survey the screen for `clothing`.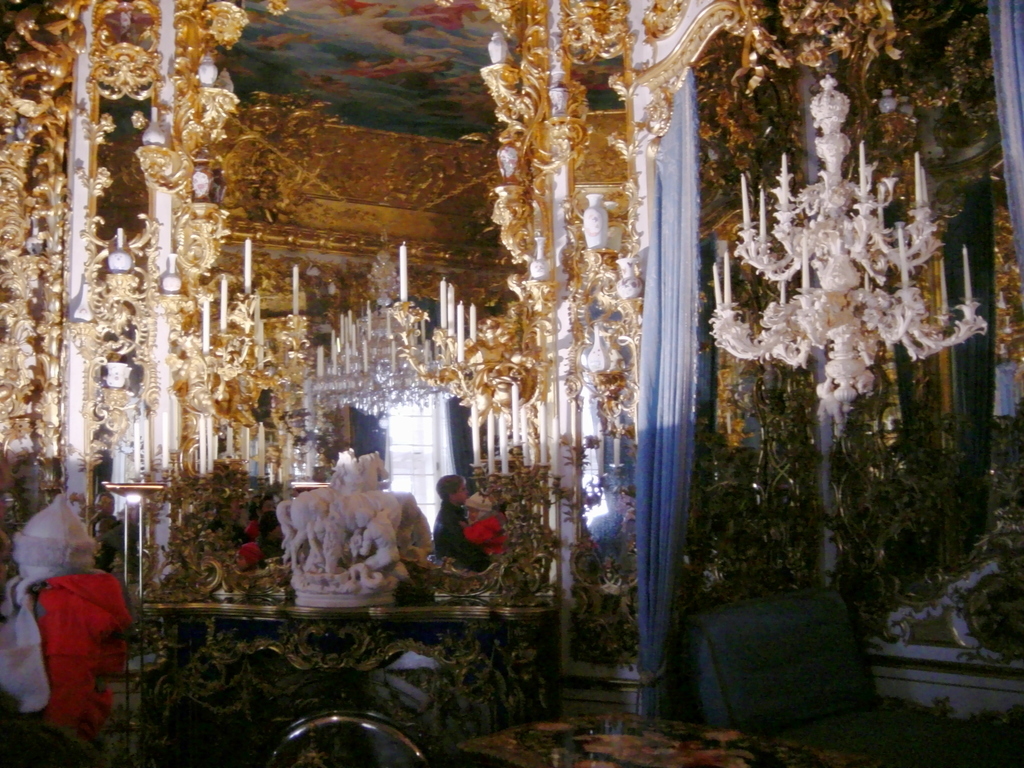
Survey found: box=[0, 685, 92, 767].
